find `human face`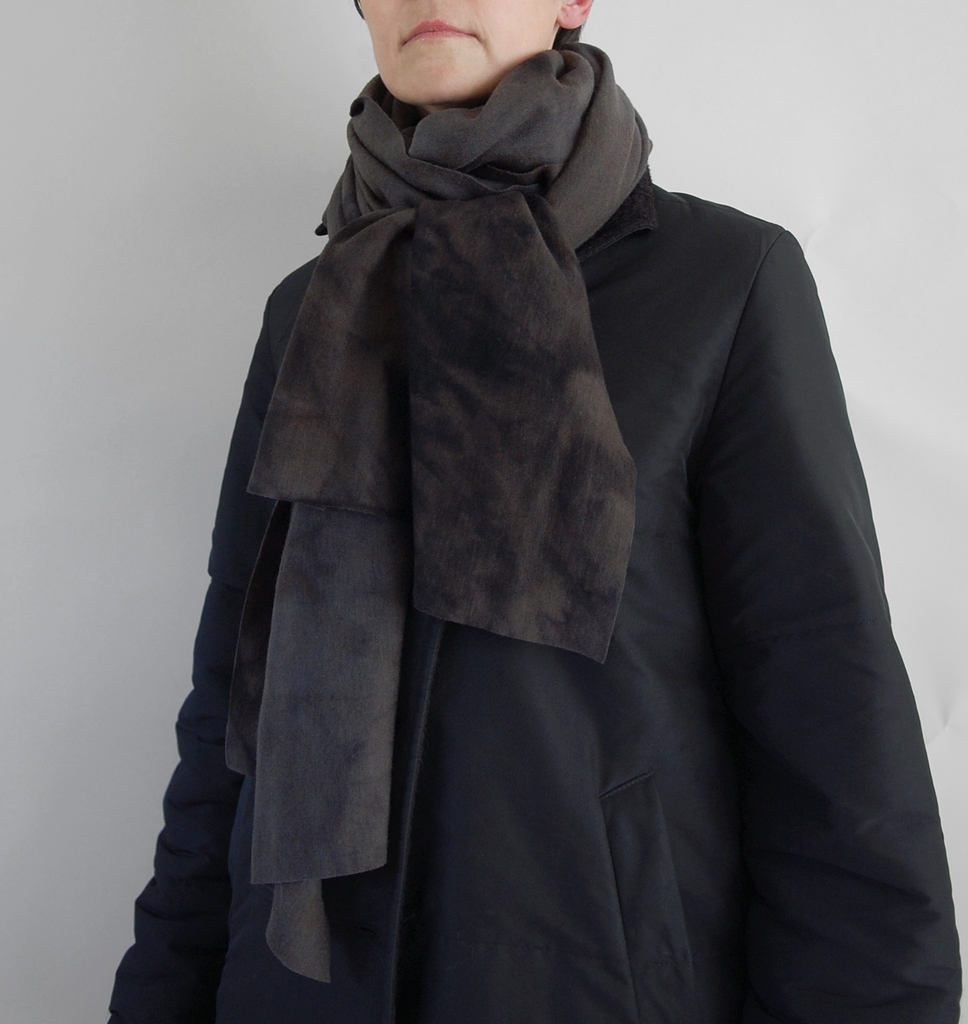
box=[368, 0, 571, 108]
